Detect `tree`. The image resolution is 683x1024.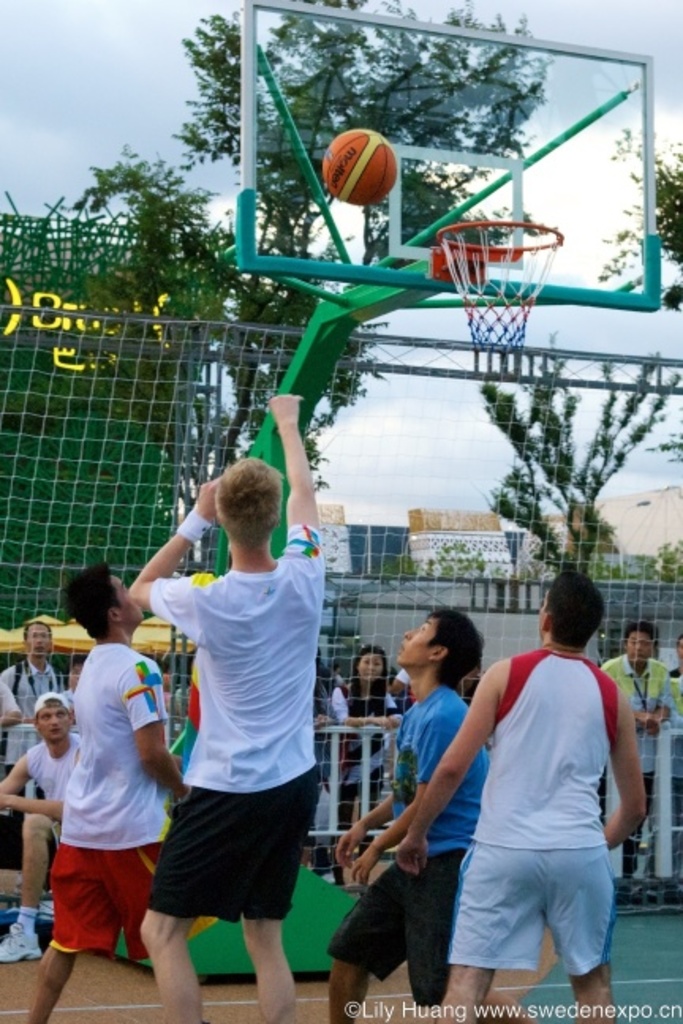
l=587, t=120, r=681, b=504.
